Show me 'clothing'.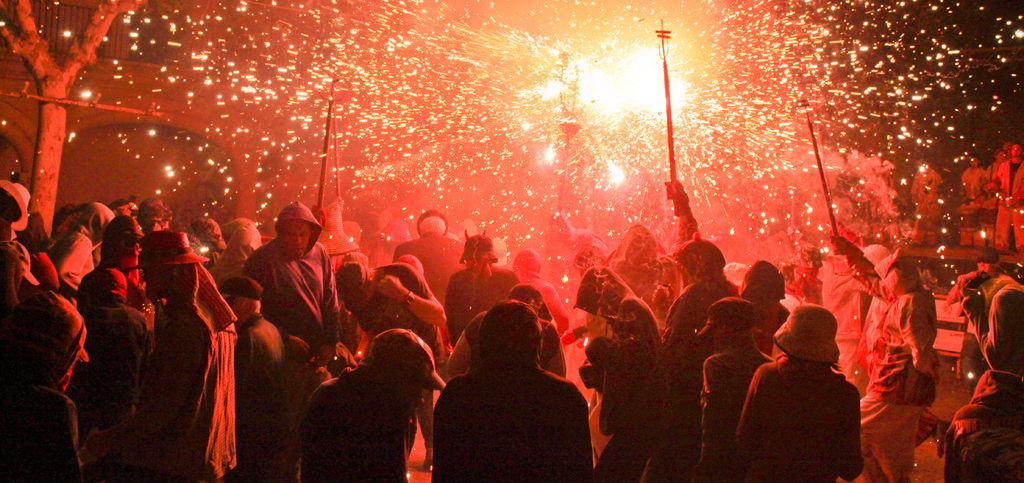
'clothing' is here: bbox(431, 364, 595, 482).
